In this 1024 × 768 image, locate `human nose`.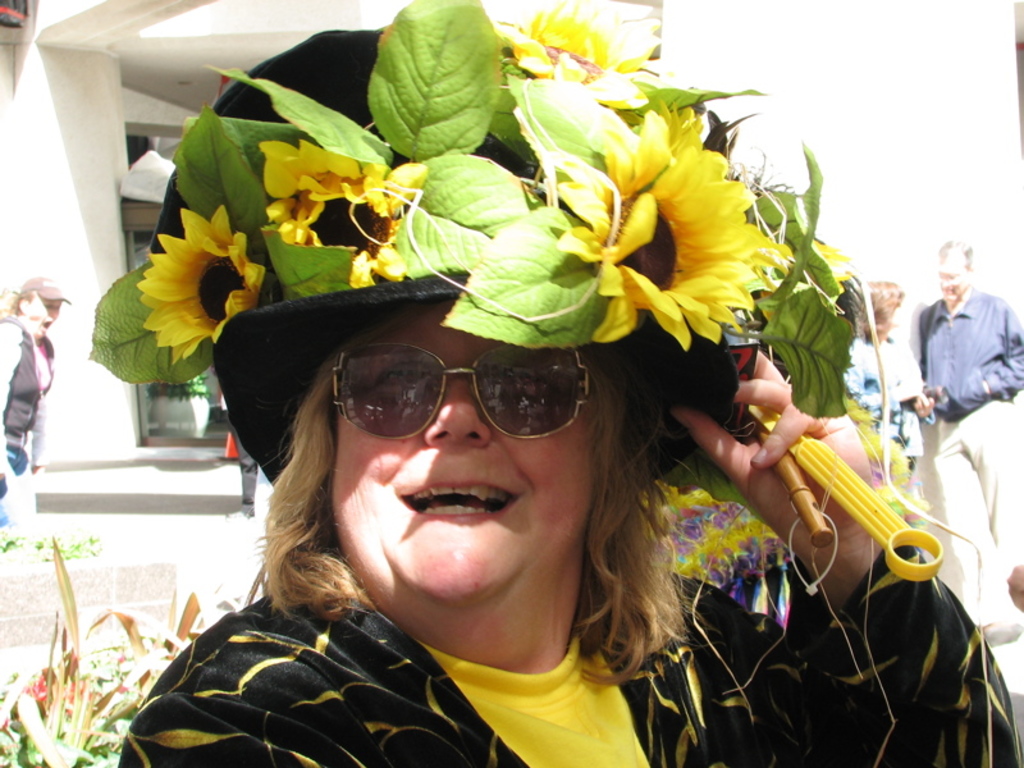
Bounding box: 421,375,492,447.
